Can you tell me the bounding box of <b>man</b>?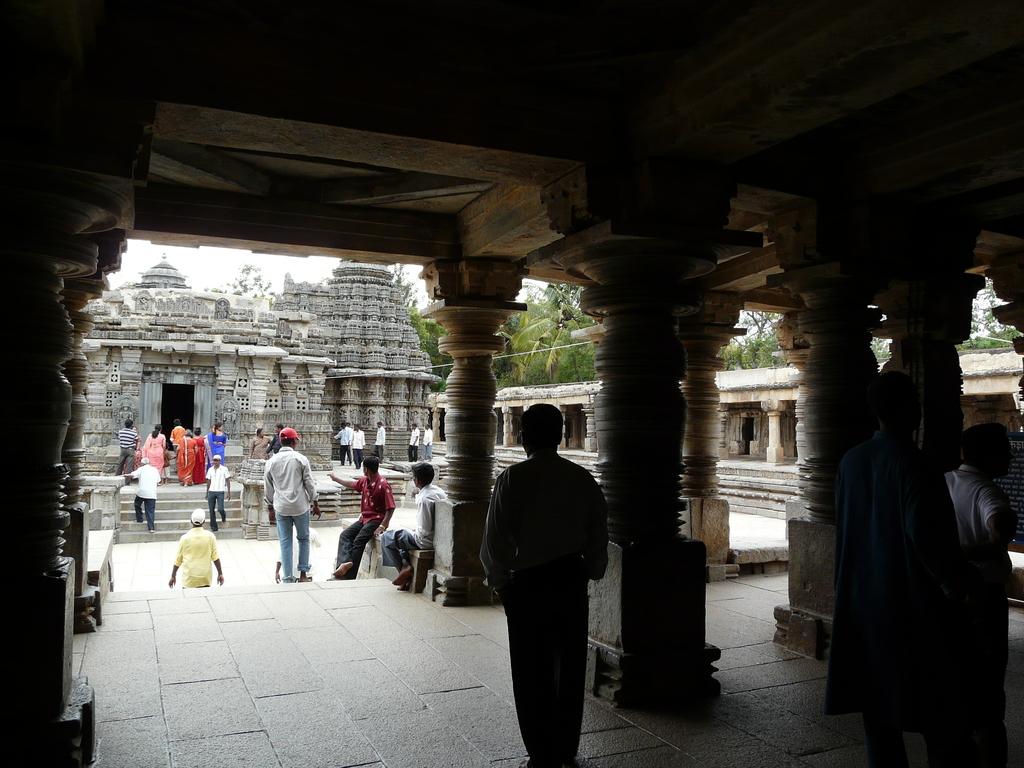
204, 454, 227, 536.
